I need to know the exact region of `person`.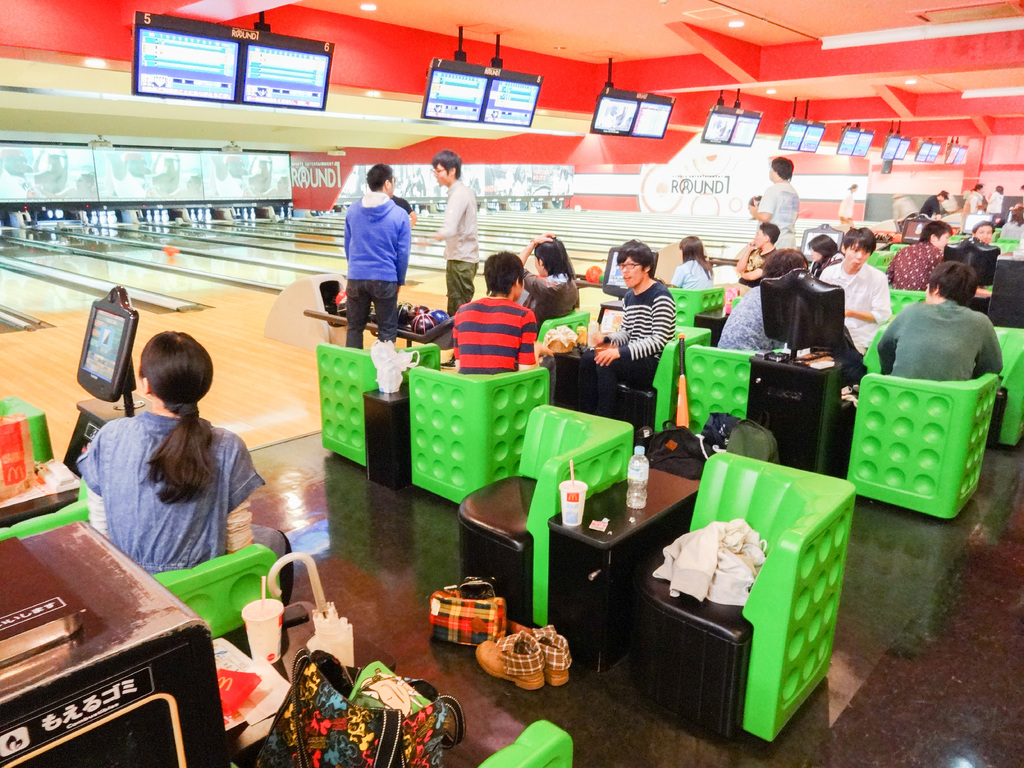
Region: BBox(671, 232, 712, 288).
